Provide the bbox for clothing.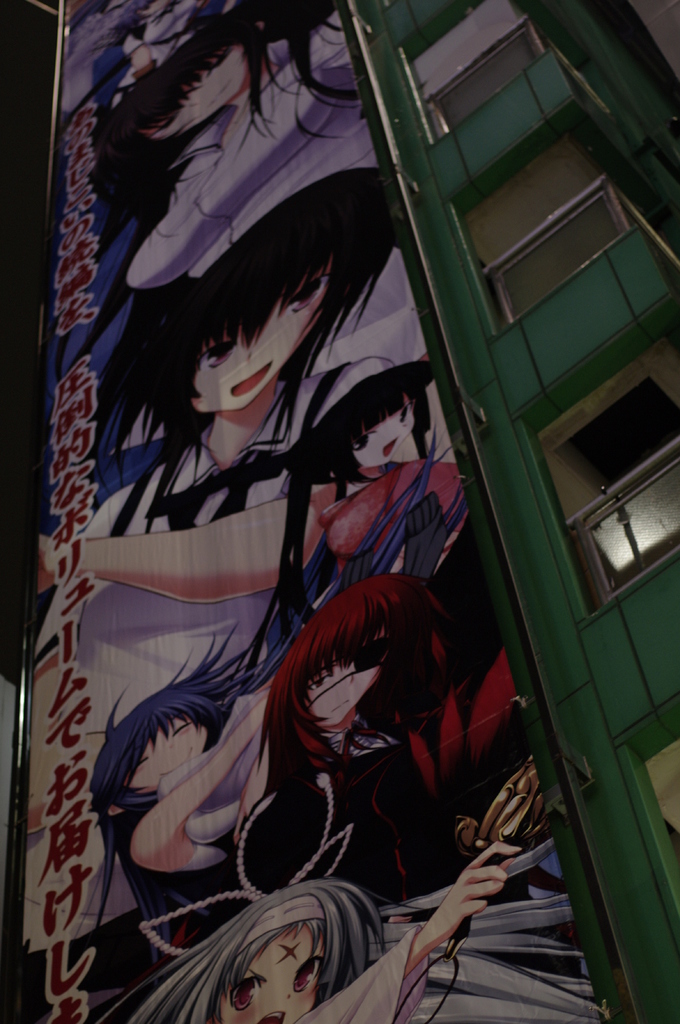
l=311, t=463, r=471, b=594.
